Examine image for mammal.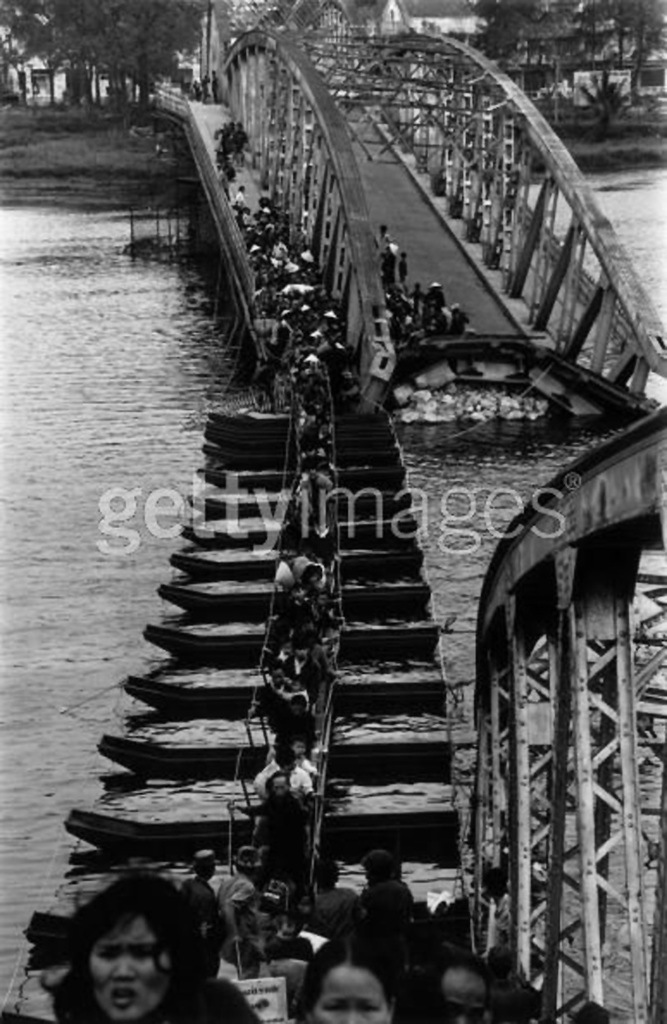
Examination result: bbox(34, 886, 233, 1019).
